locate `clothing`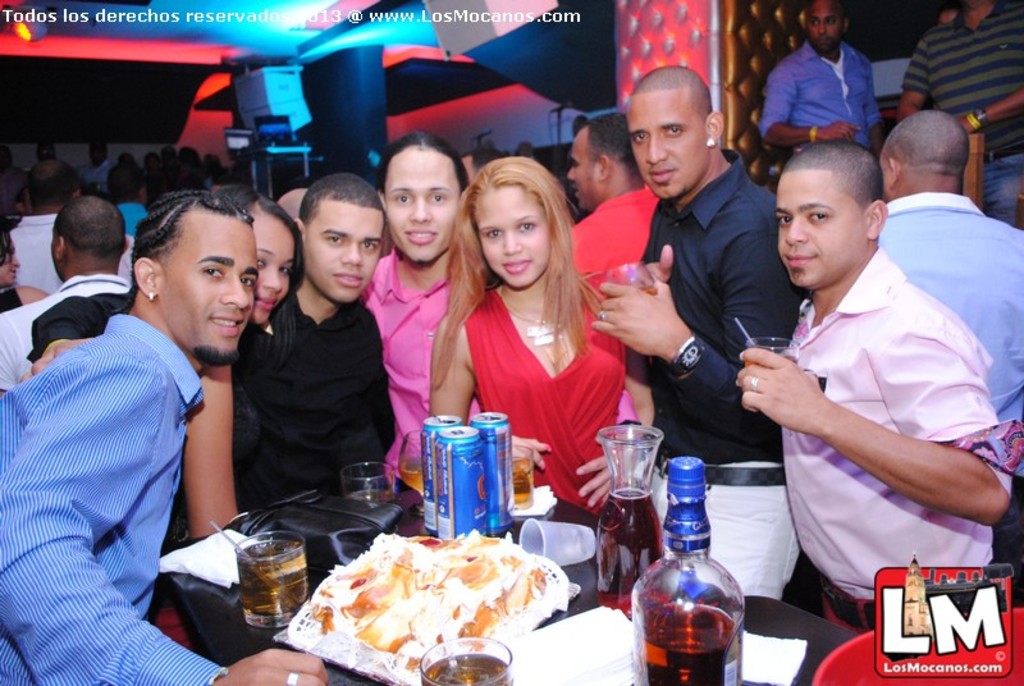
(x1=869, y1=188, x2=1023, y2=539)
